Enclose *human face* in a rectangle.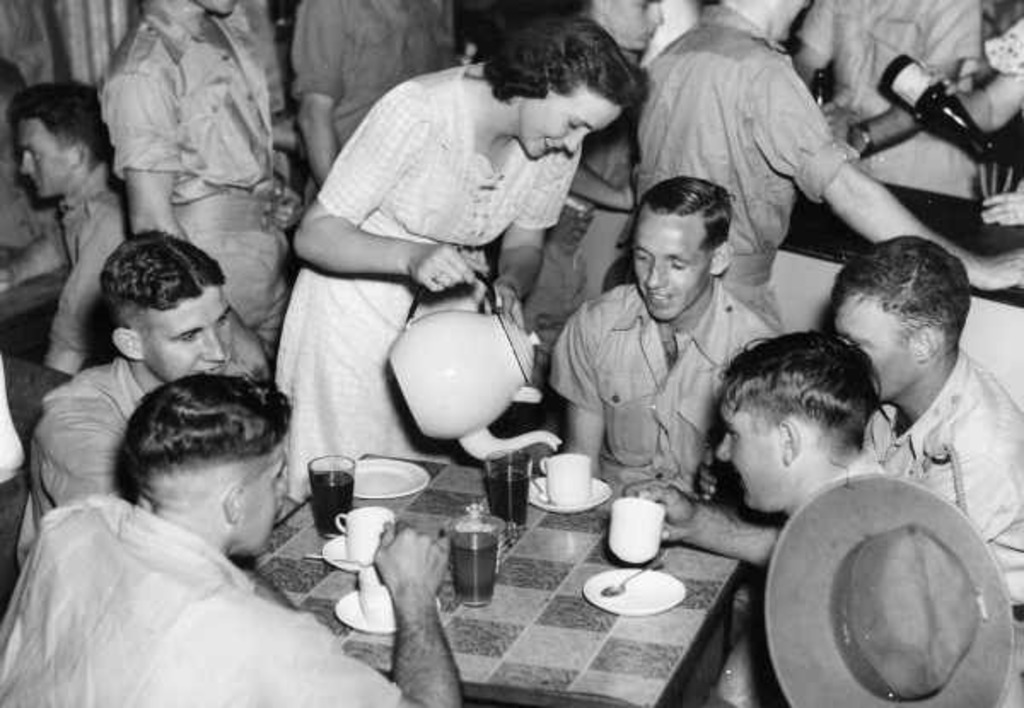
detection(20, 118, 68, 191).
